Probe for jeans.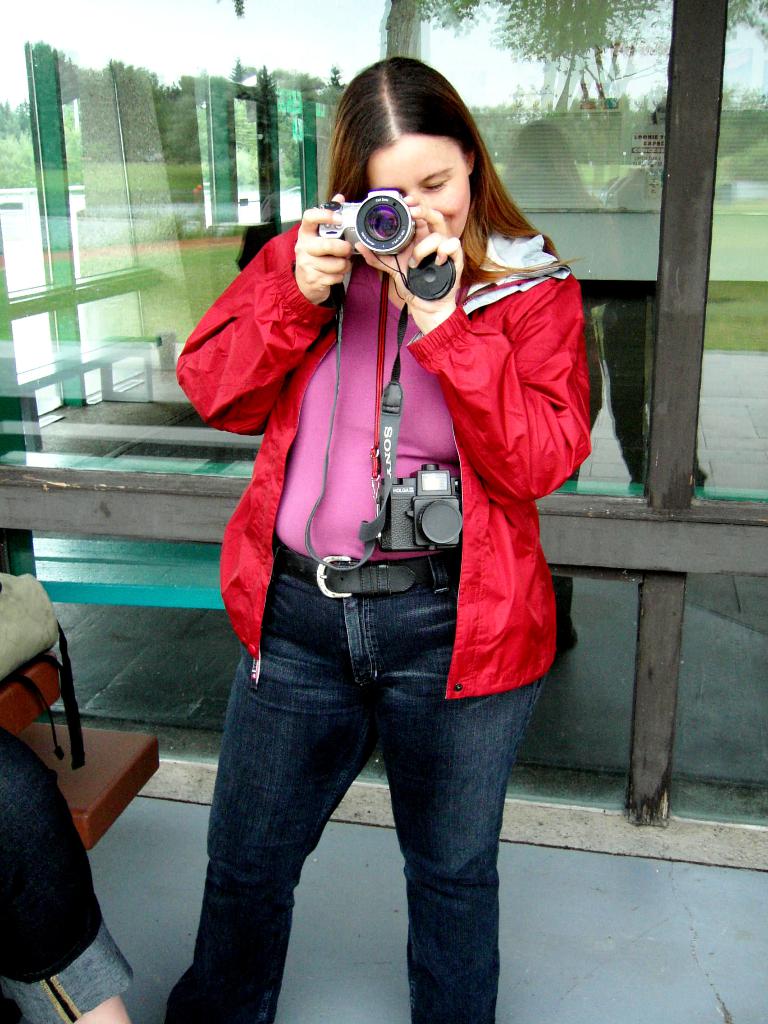
Probe result: box=[0, 729, 131, 1023].
